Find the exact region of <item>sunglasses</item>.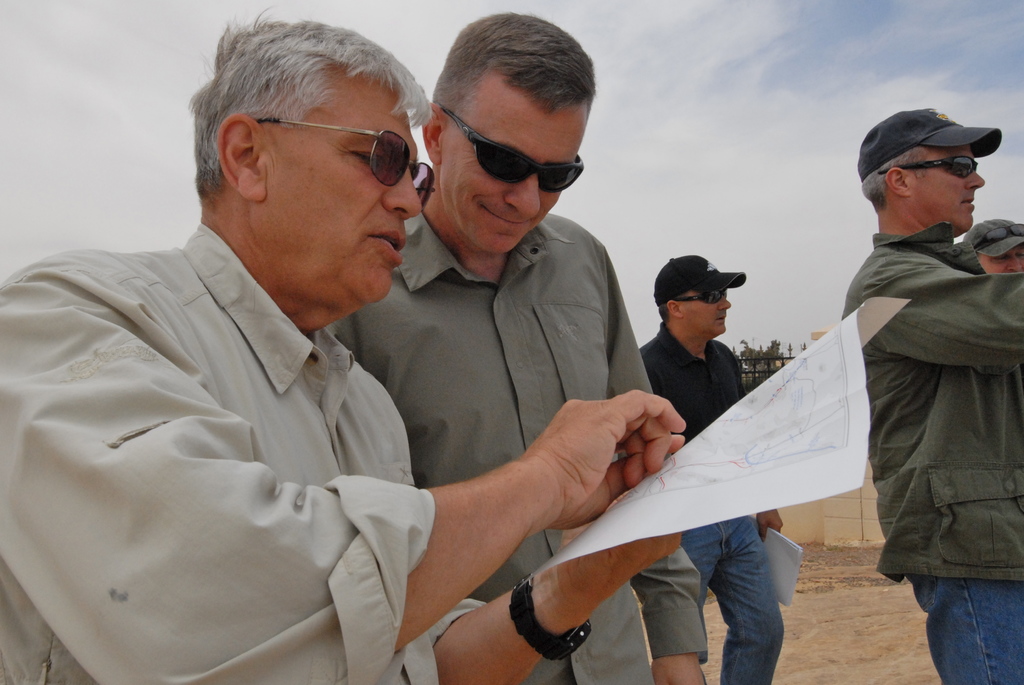
Exact region: 870 153 985 184.
